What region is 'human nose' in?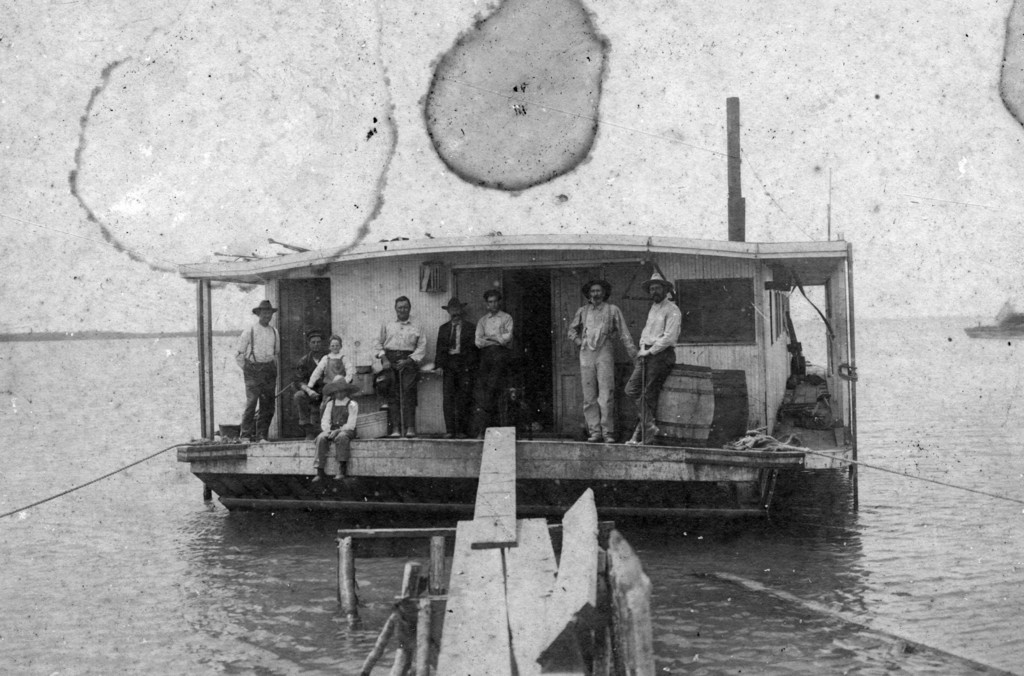
{"x1": 492, "y1": 301, "x2": 496, "y2": 305}.
